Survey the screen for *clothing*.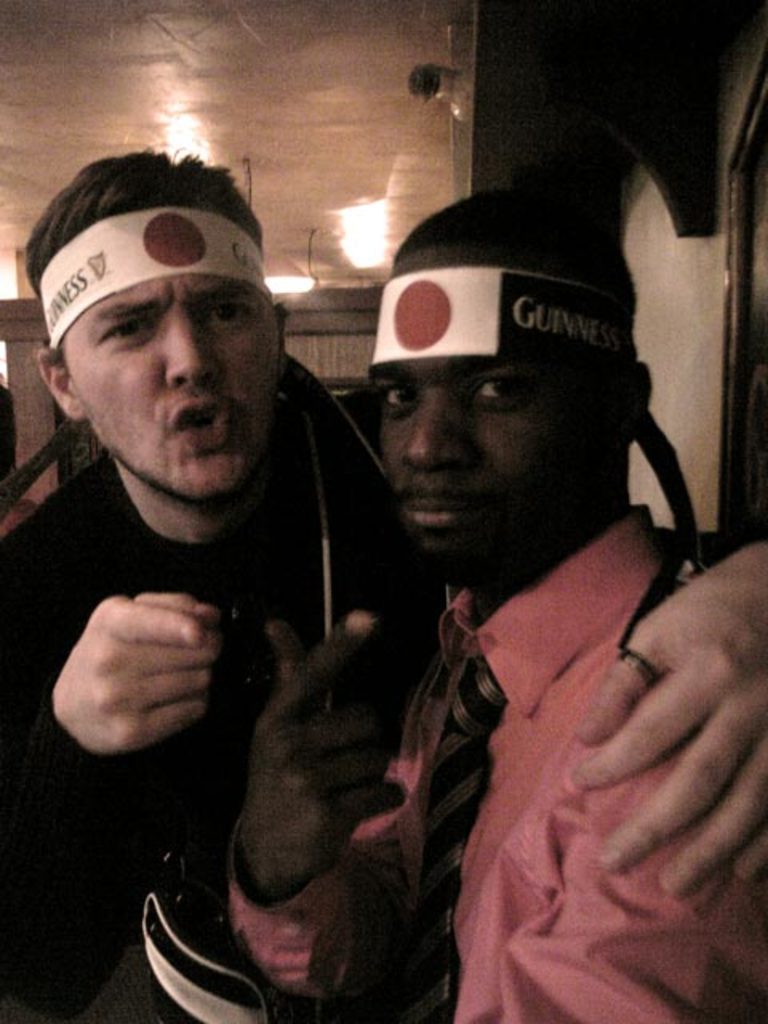
Survey found: [3,202,472,1022].
